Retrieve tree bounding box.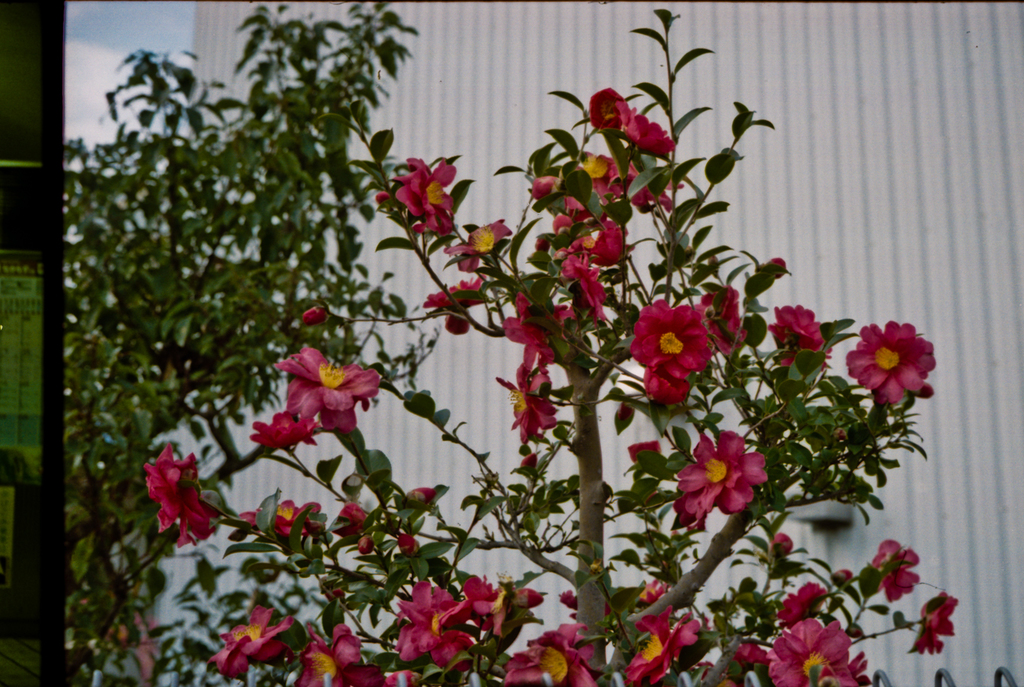
Bounding box: 55/0/495/686.
